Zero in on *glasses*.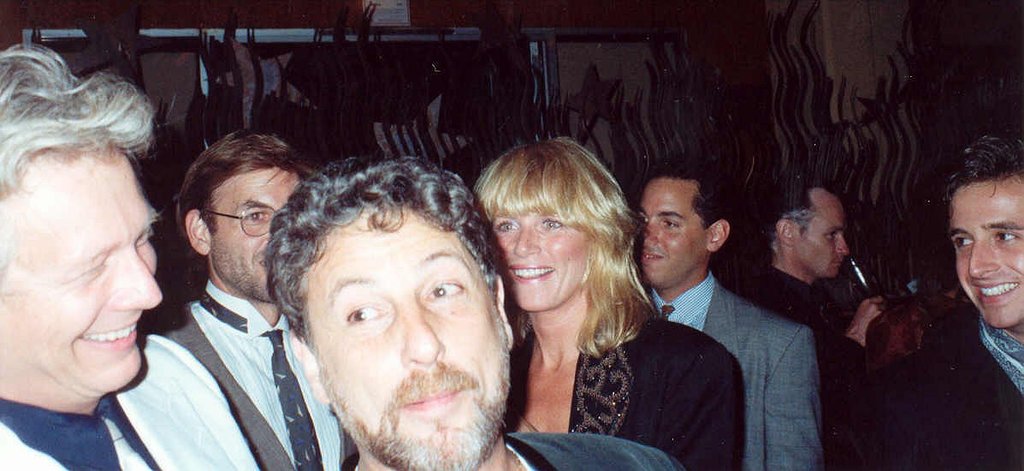
Zeroed in: (x1=174, y1=200, x2=286, y2=242).
